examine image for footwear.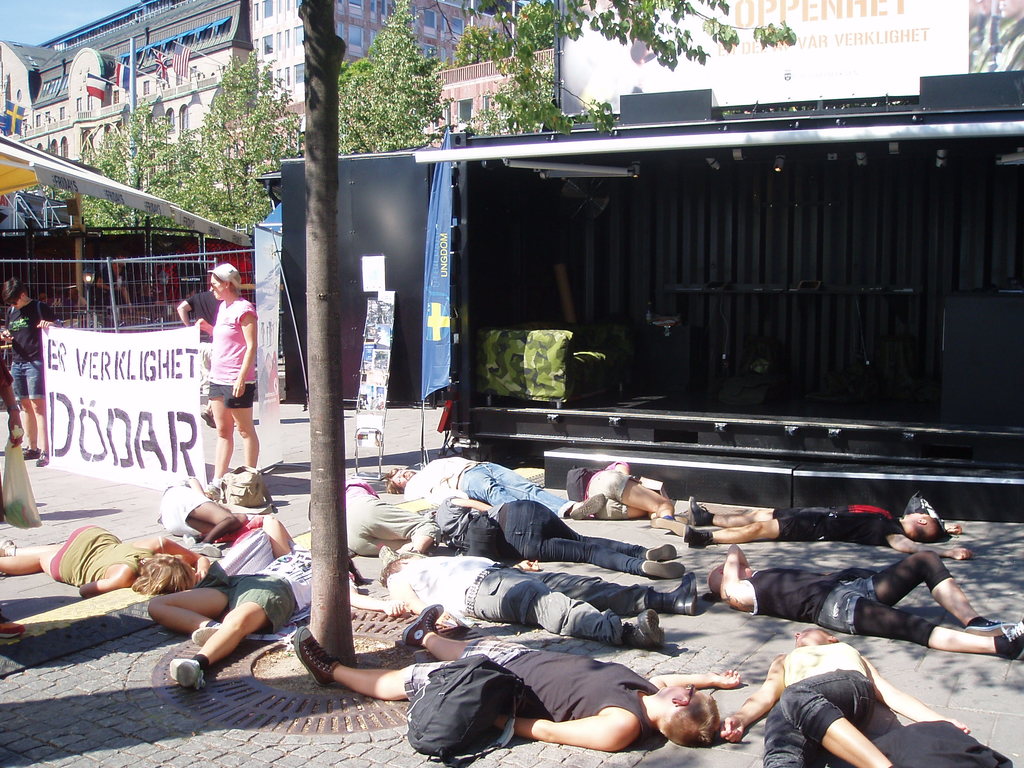
Examination result: [964, 616, 1012, 632].
